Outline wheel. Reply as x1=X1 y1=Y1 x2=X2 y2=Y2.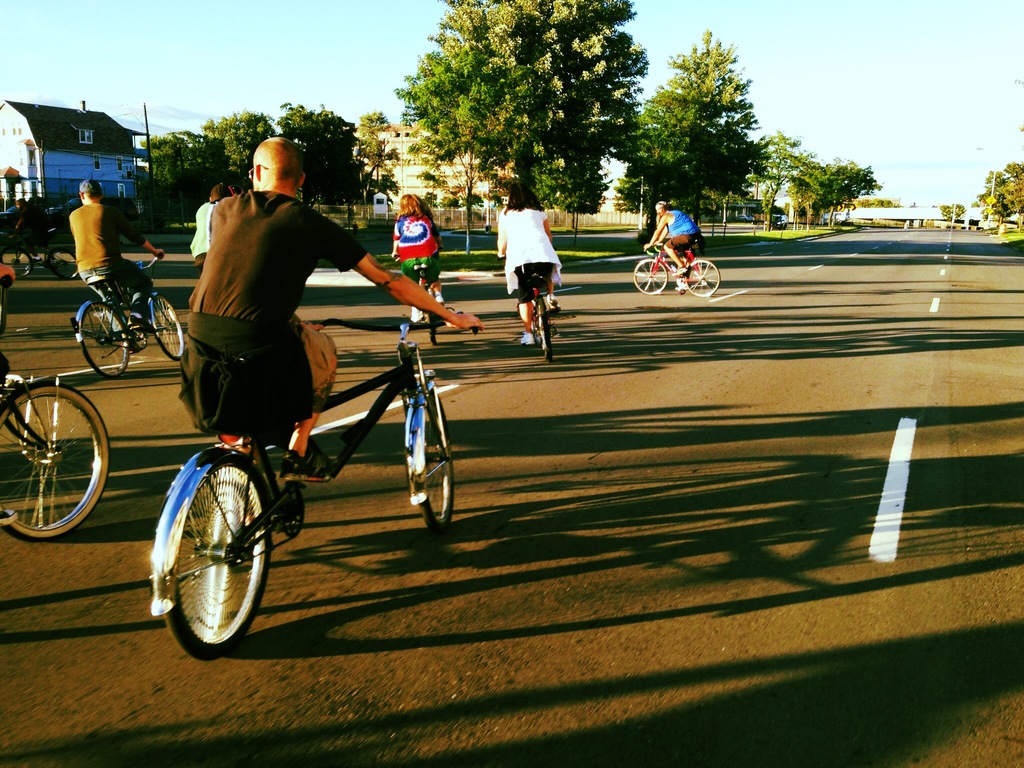
x1=0 y1=246 x2=33 y2=276.
